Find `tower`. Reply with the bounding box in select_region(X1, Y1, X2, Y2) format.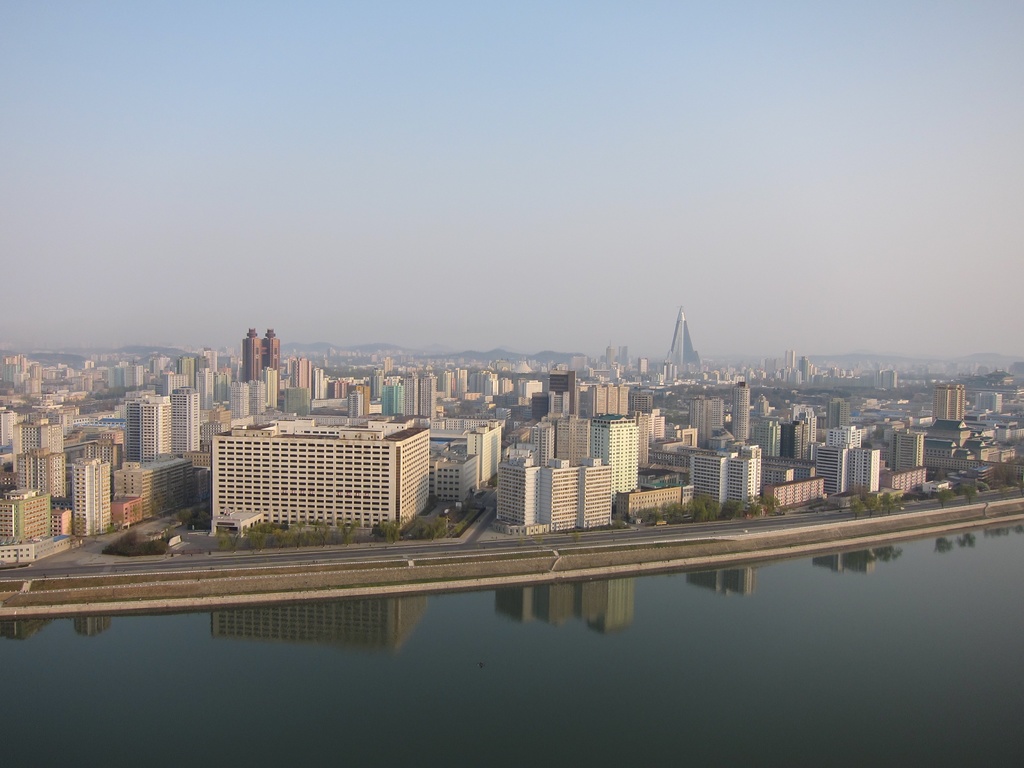
select_region(931, 379, 972, 424).
